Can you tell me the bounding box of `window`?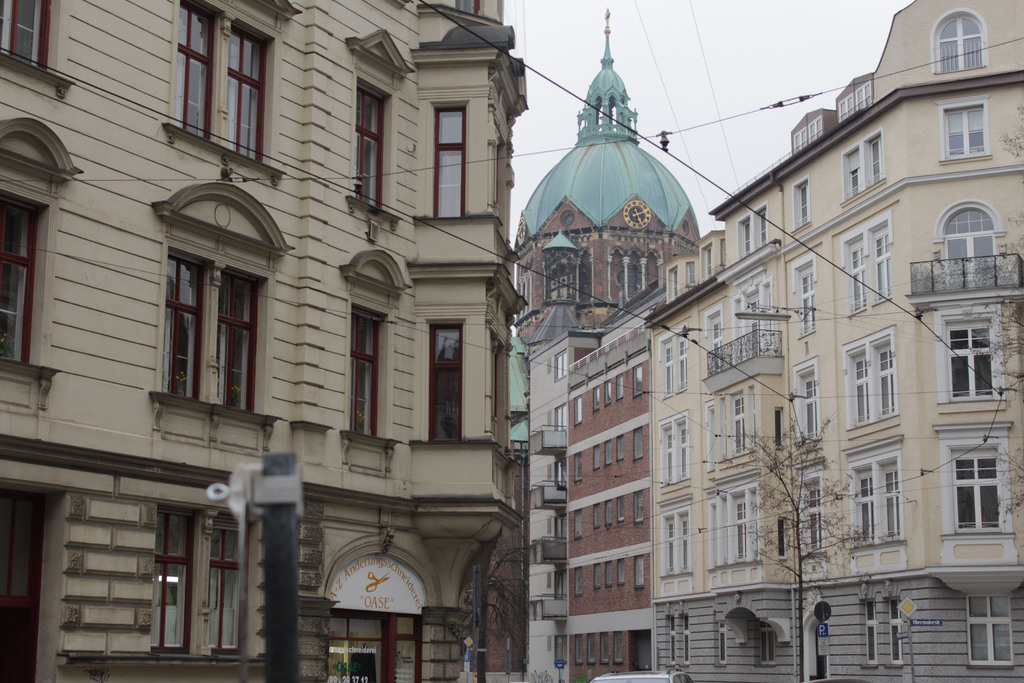
BBox(354, 76, 393, 229).
